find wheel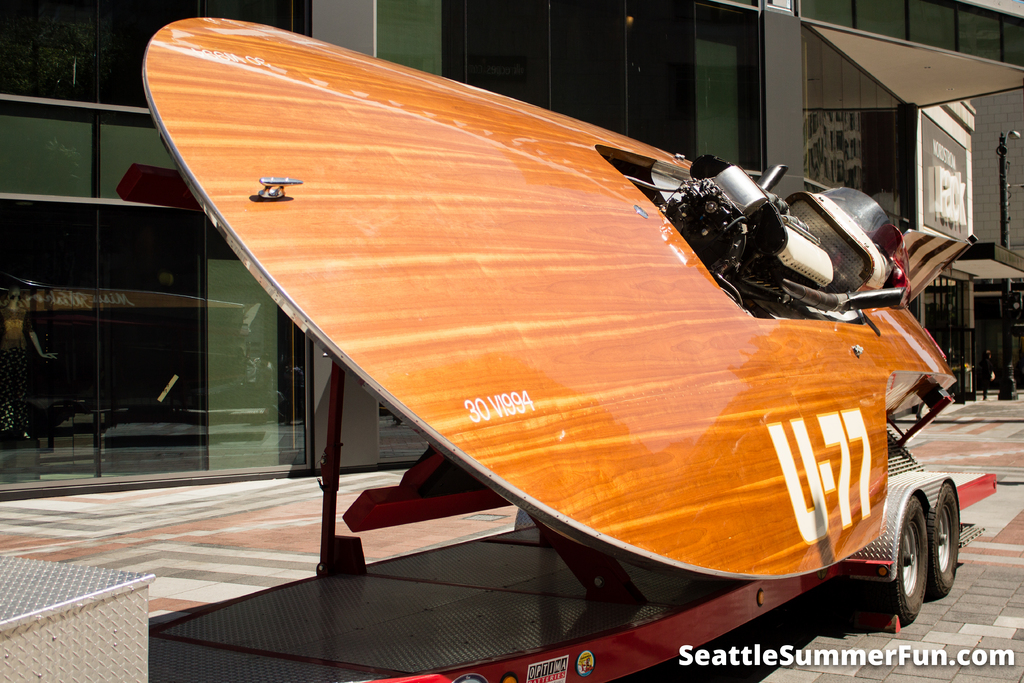
BBox(922, 473, 968, 607)
